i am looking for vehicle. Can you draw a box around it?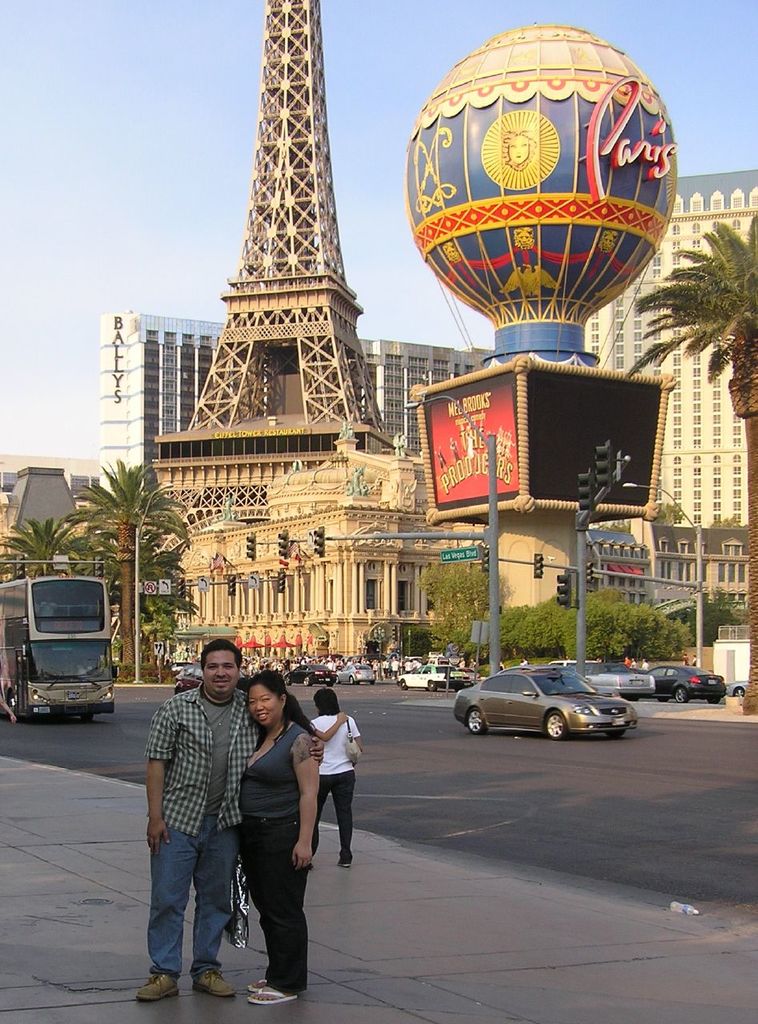
Sure, the bounding box is {"left": 170, "top": 667, "right": 210, "bottom": 690}.
